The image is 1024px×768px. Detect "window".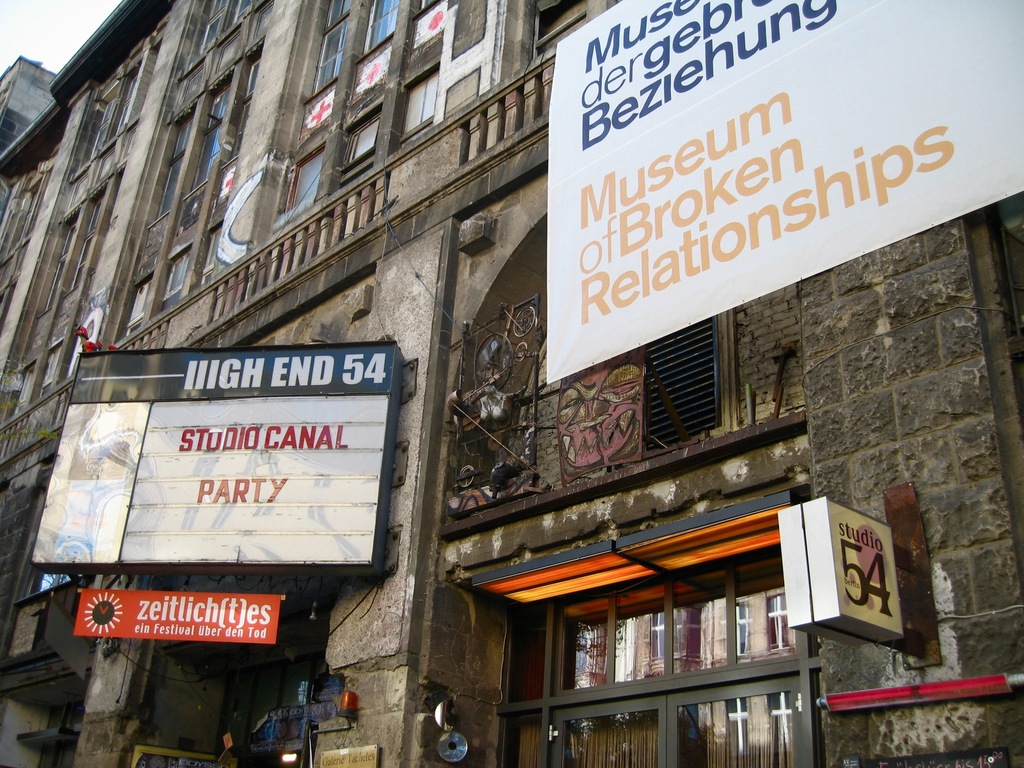
Detection: bbox(358, 0, 396, 51).
